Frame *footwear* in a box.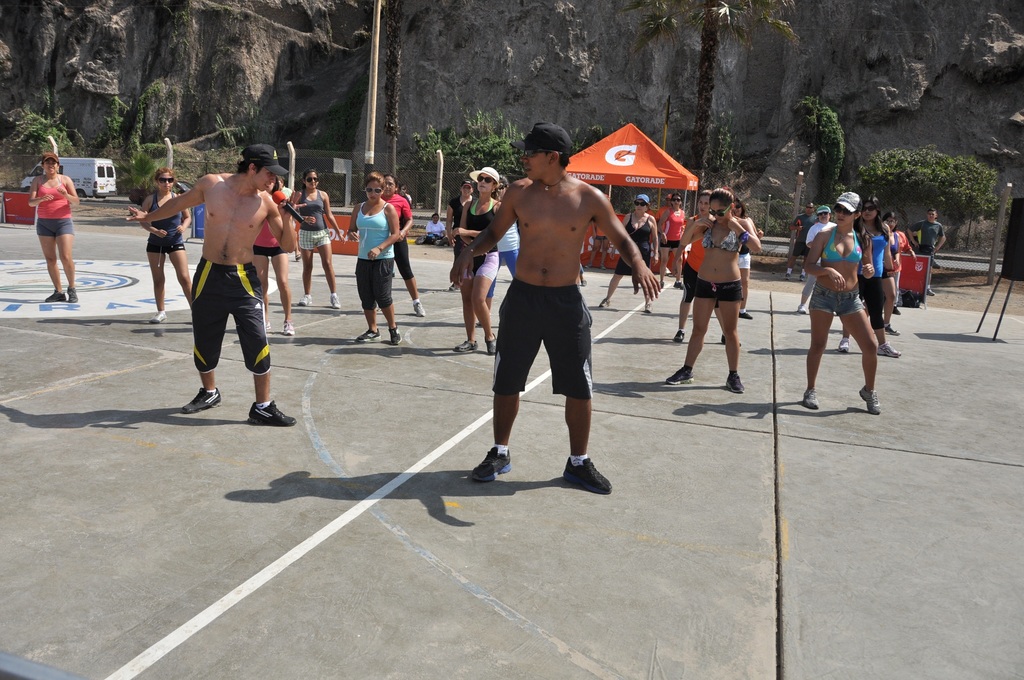
l=643, t=303, r=652, b=316.
